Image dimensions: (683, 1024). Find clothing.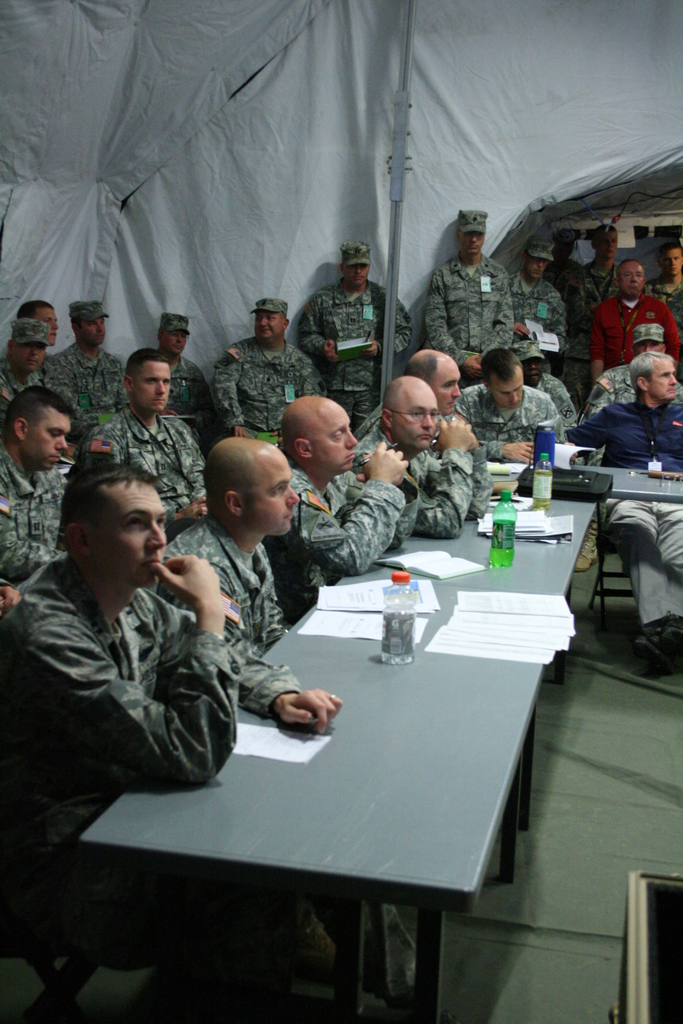
[499,276,583,371].
